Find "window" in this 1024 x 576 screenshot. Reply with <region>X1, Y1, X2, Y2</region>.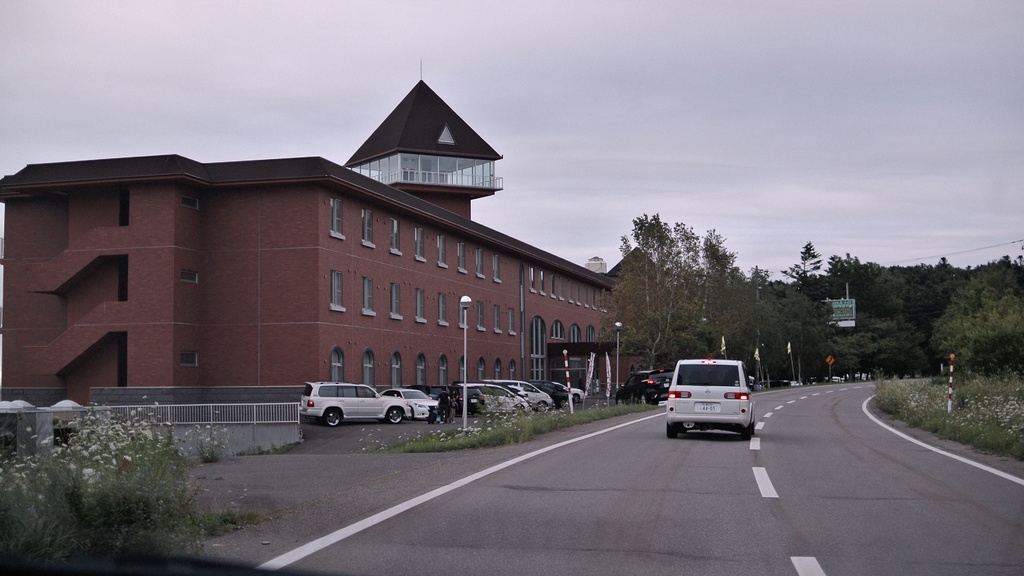
<region>496, 358, 504, 381</region>.
